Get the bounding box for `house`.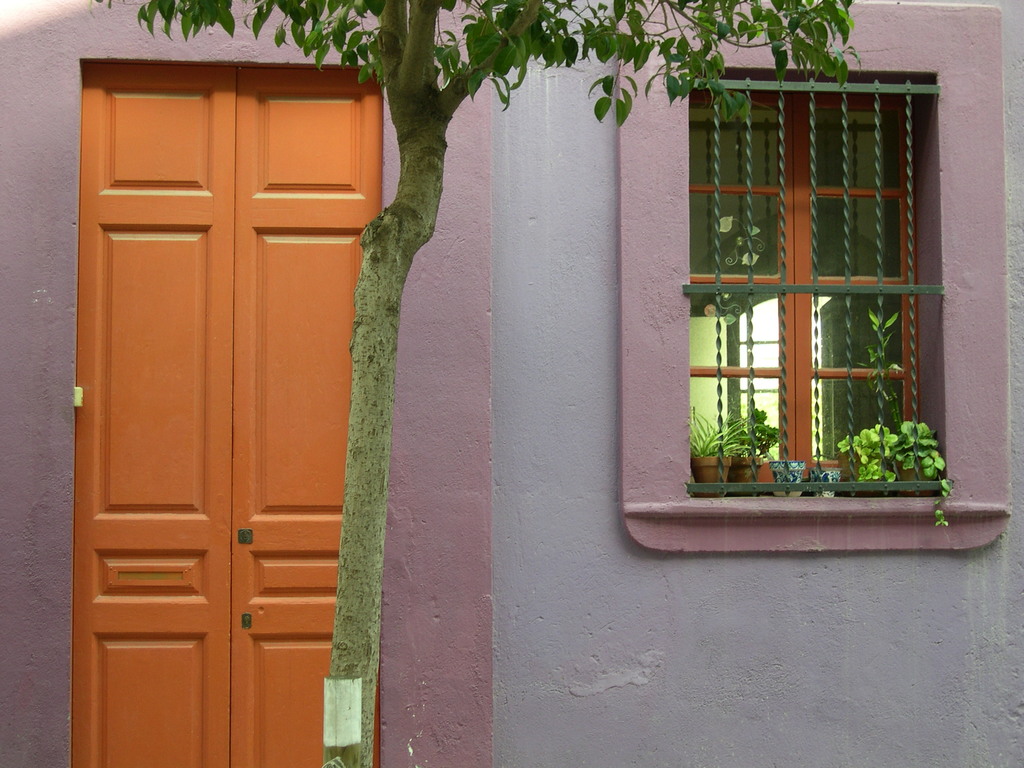
bbox(0, 0, 1023, 766).
